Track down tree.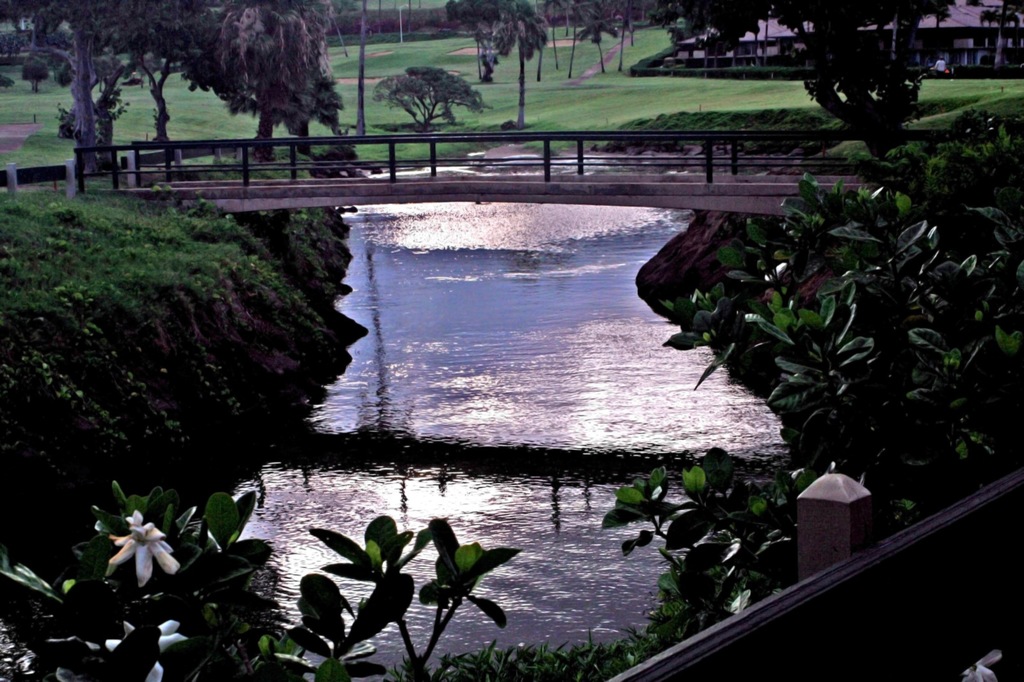
Tracked to [354, 0, 369, 141].
